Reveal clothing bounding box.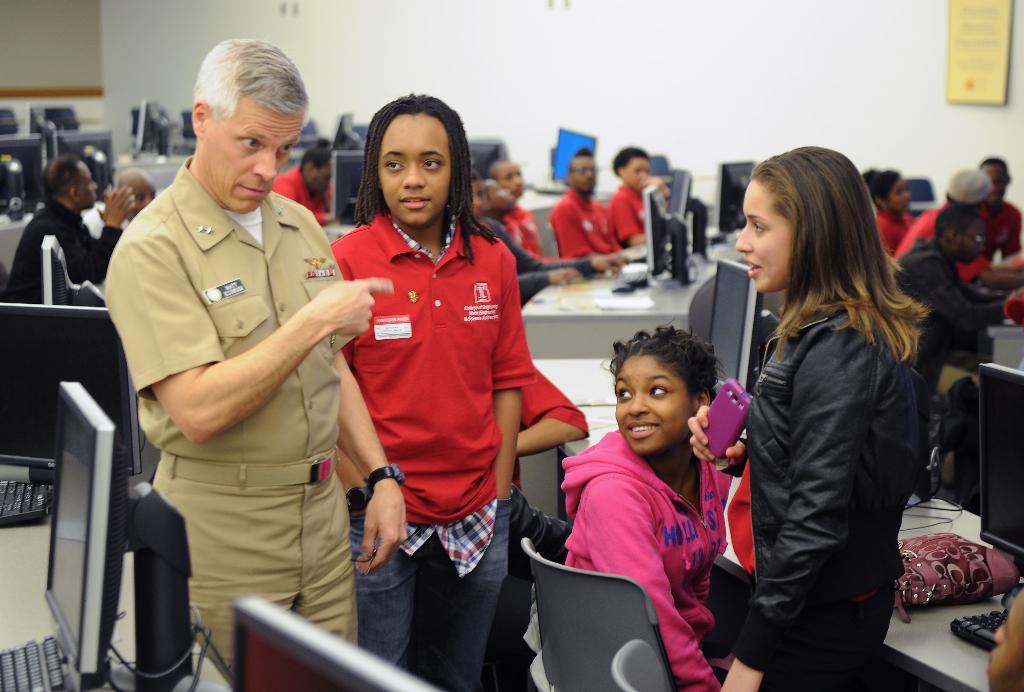
Revealed: rect(607, 186, 656, 245).
